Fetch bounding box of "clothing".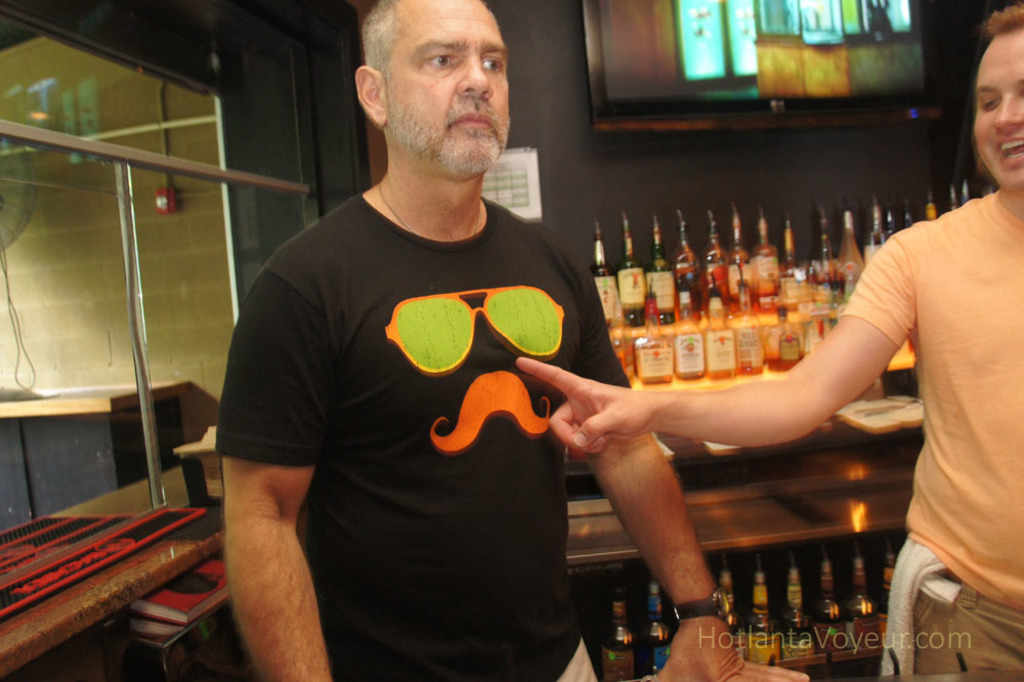
Bbox: (843,181,1023,681).
